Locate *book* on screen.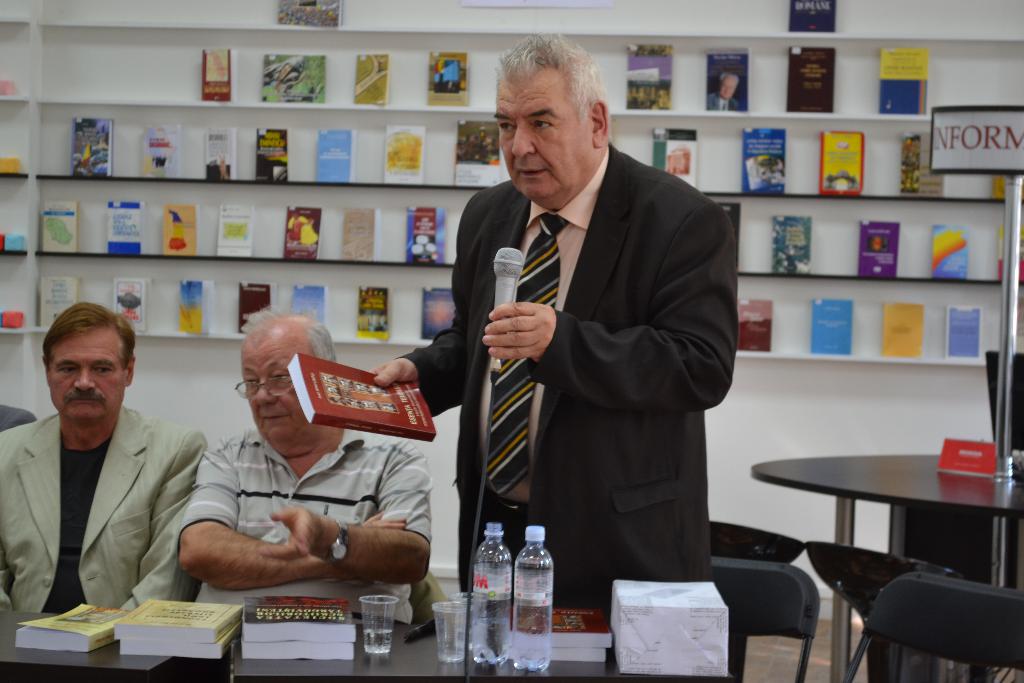
On screen at Rect(628, 42, 675, 110).
